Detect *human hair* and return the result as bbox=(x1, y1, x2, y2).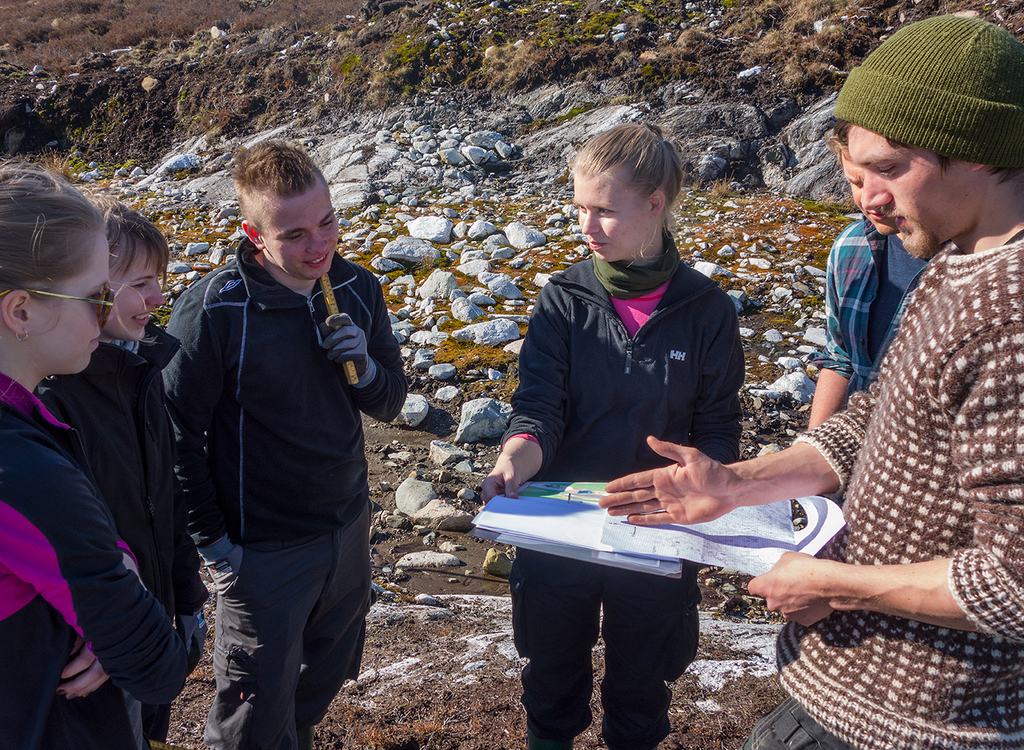
bbox=(827, 135, 854, 156).
